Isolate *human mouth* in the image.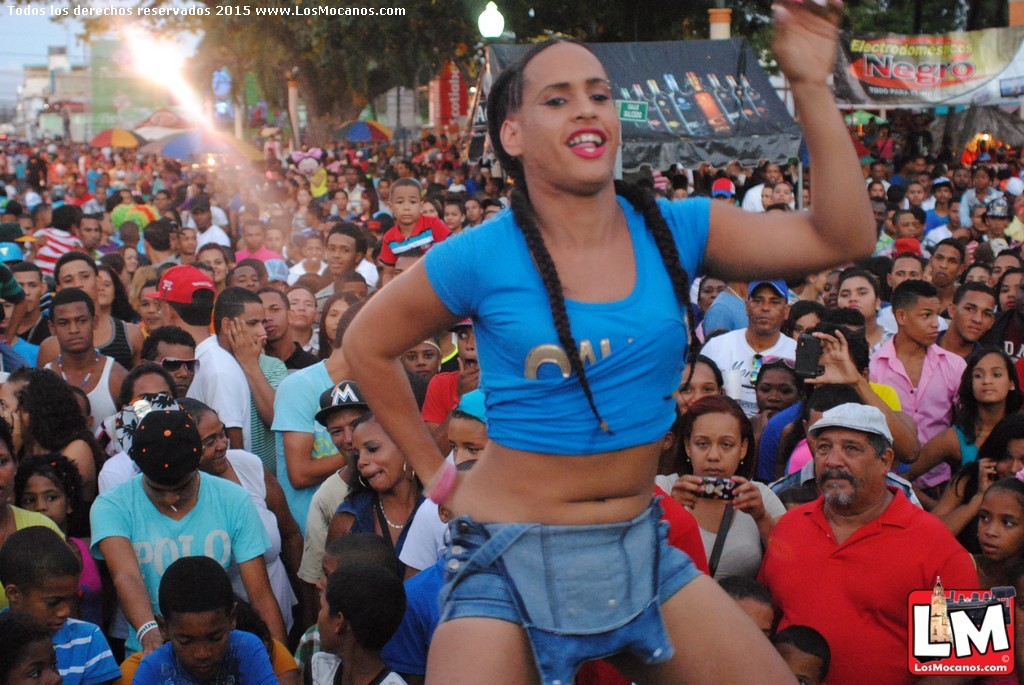
Isolated region: {"x1": 981, "y1": 386, "x2": 998, "y2": 395}.
